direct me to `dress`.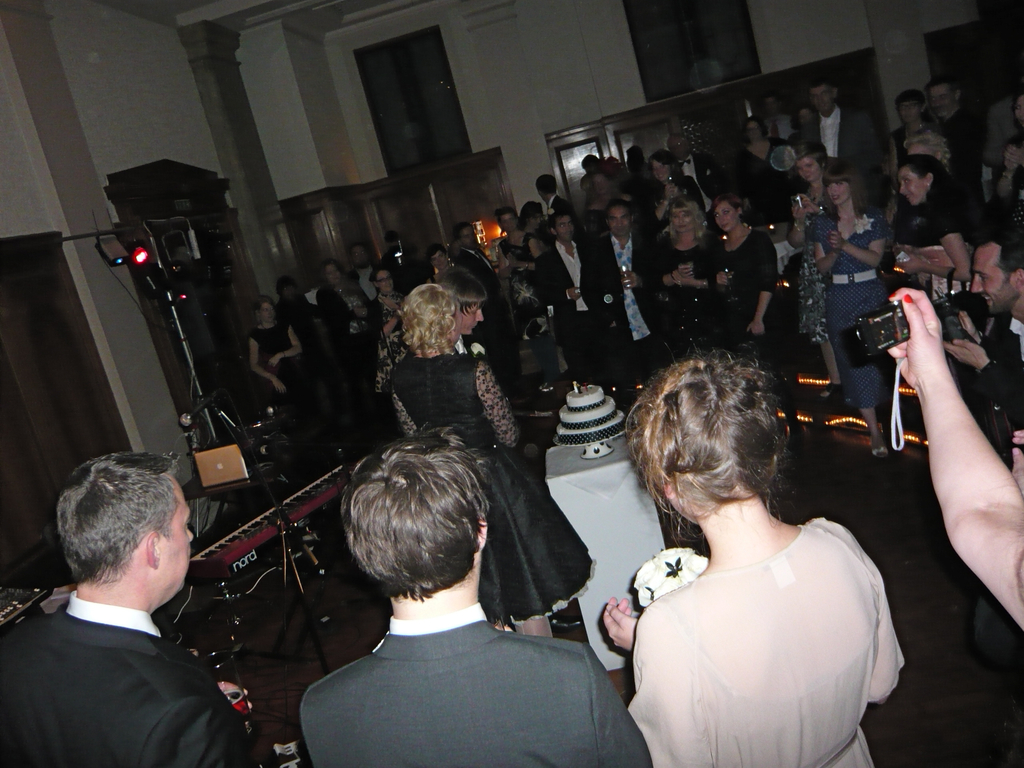
Direction: BBox(247, 324, 308, 413).
